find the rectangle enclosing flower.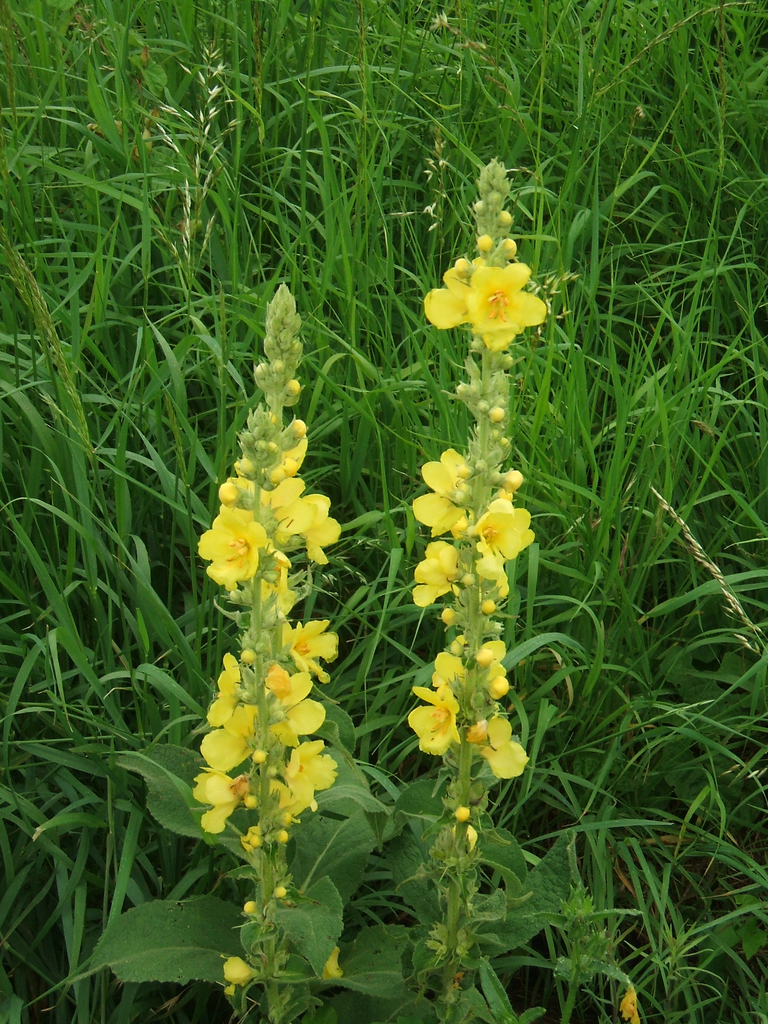
{"x1": 472, "y1": 712, "x2": 532, "y2": 781}.
